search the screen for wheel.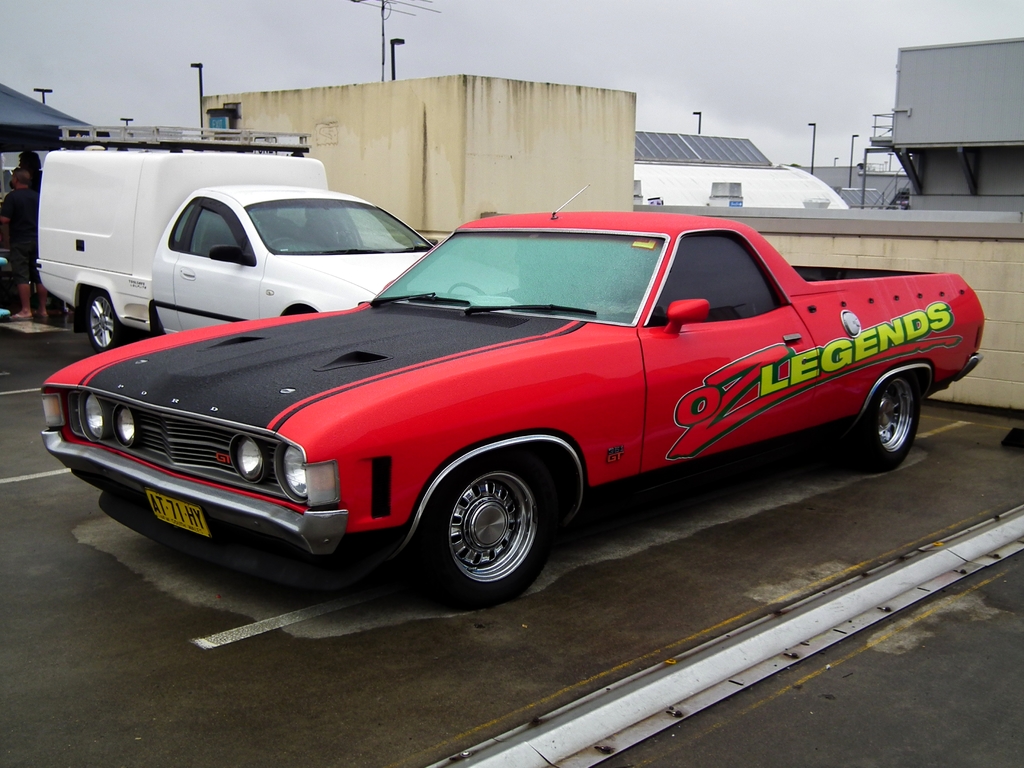
Found at <box>83,292,126,352</box>.
